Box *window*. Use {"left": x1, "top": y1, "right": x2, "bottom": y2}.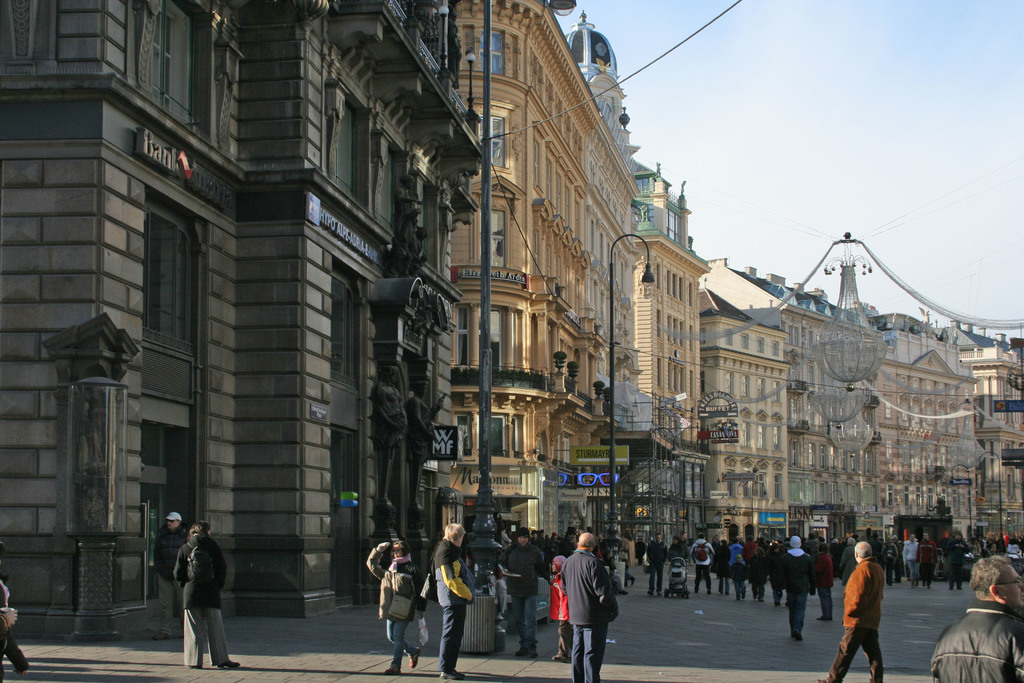
{"left": 951, "top": 491, "right": 959, "bottom": 509}.
